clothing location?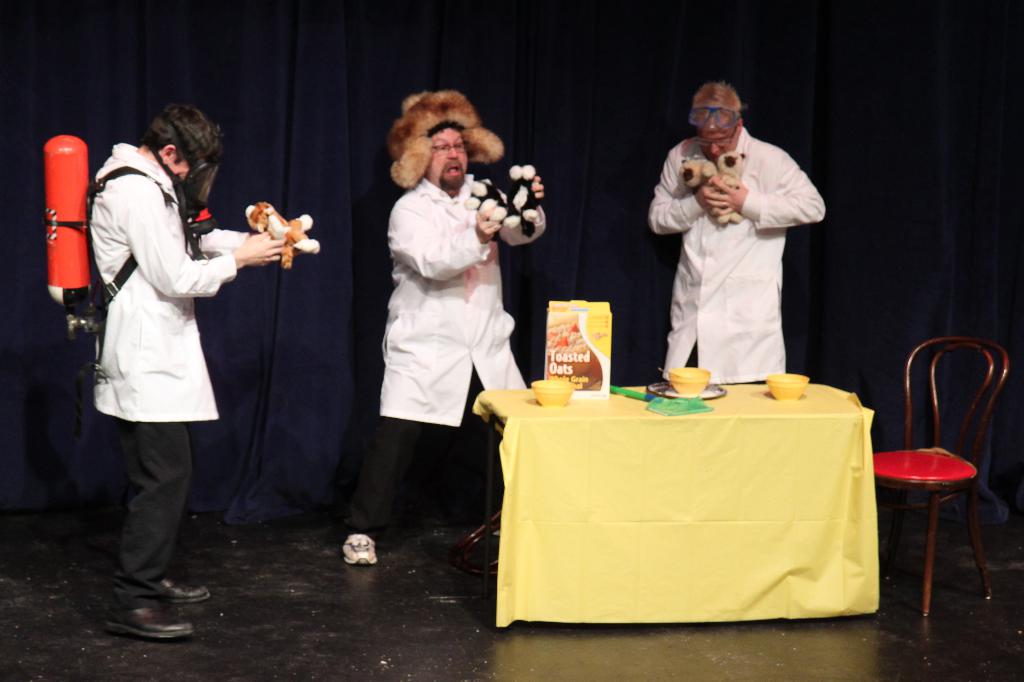
bbox=(655, 120, 826, 373)
